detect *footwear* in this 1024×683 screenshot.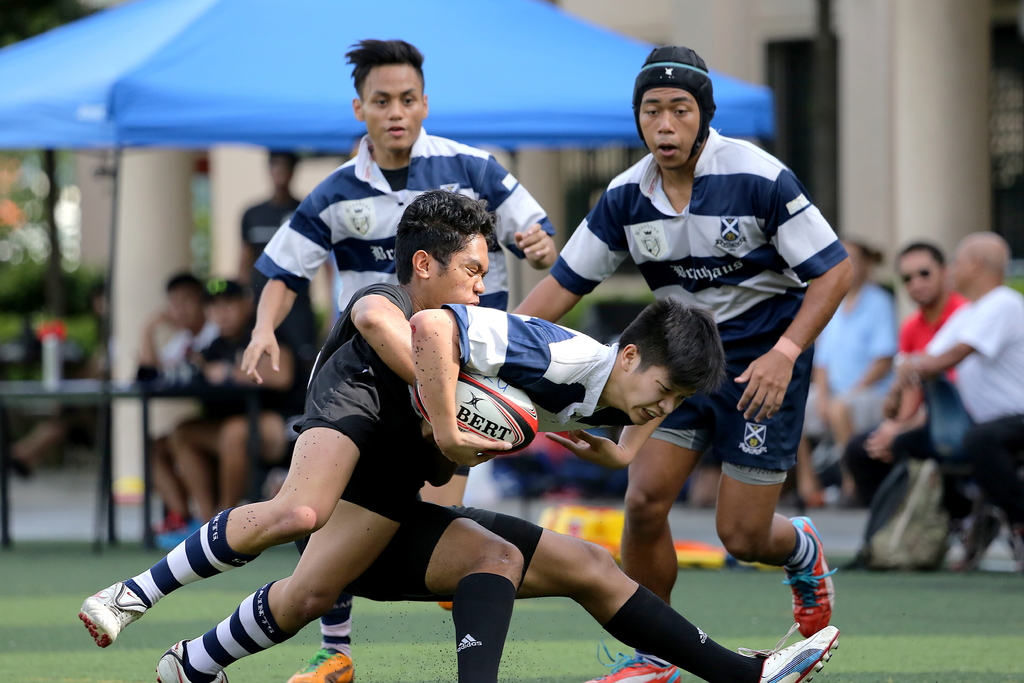
Detection: [579, 641, 683, 682].
